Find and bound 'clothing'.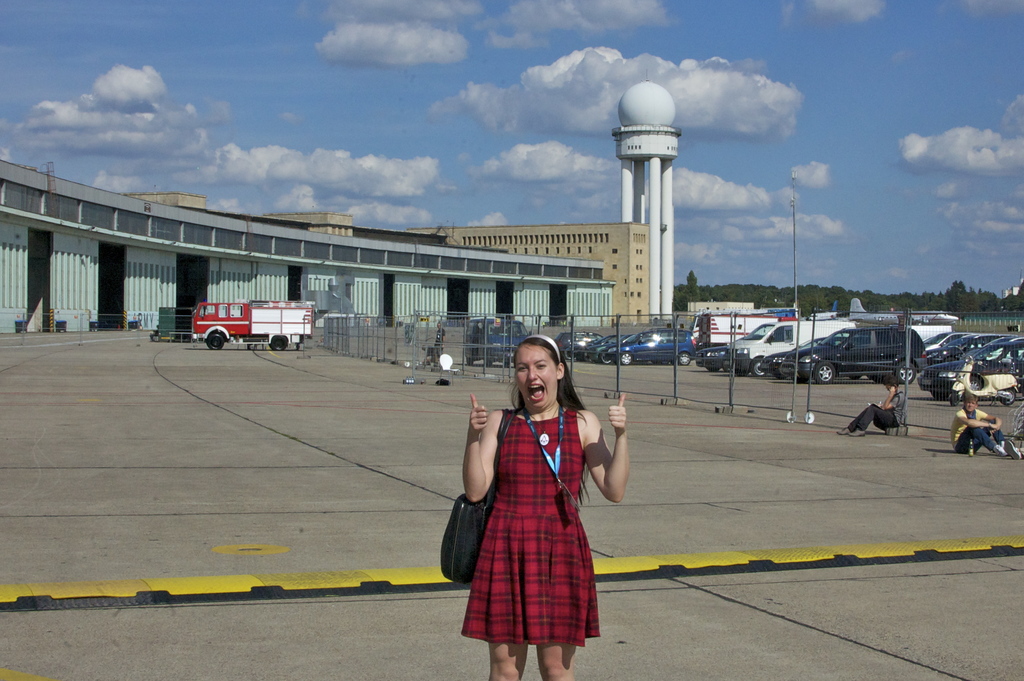
Bound: select_region(947, 404, 1015, 455).
